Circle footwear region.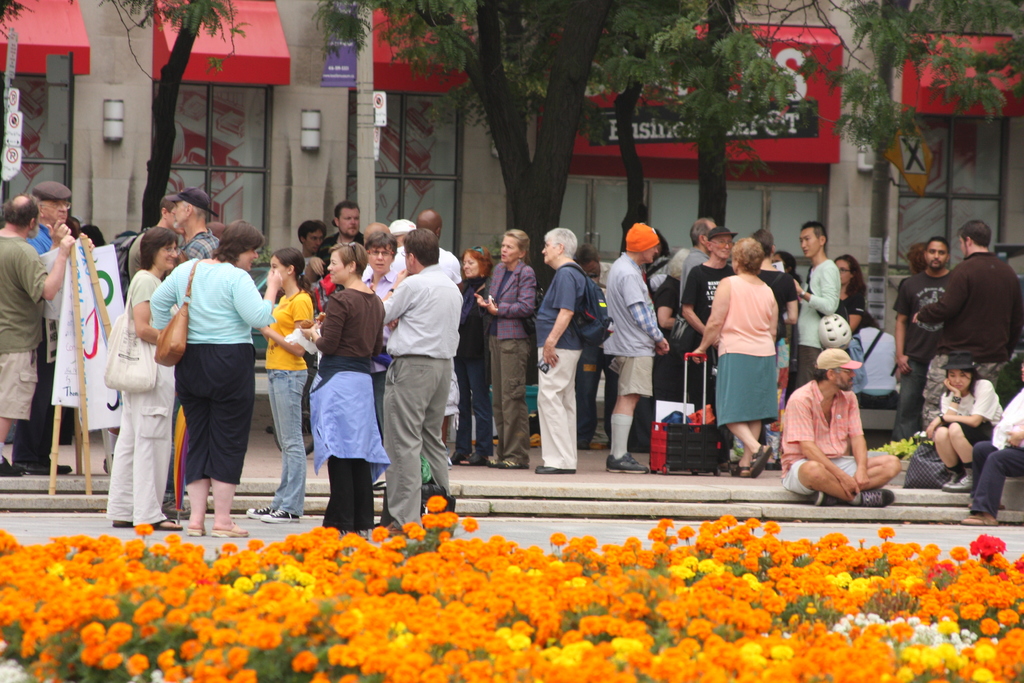
Region: select_region(245, 500, 284, 523).
